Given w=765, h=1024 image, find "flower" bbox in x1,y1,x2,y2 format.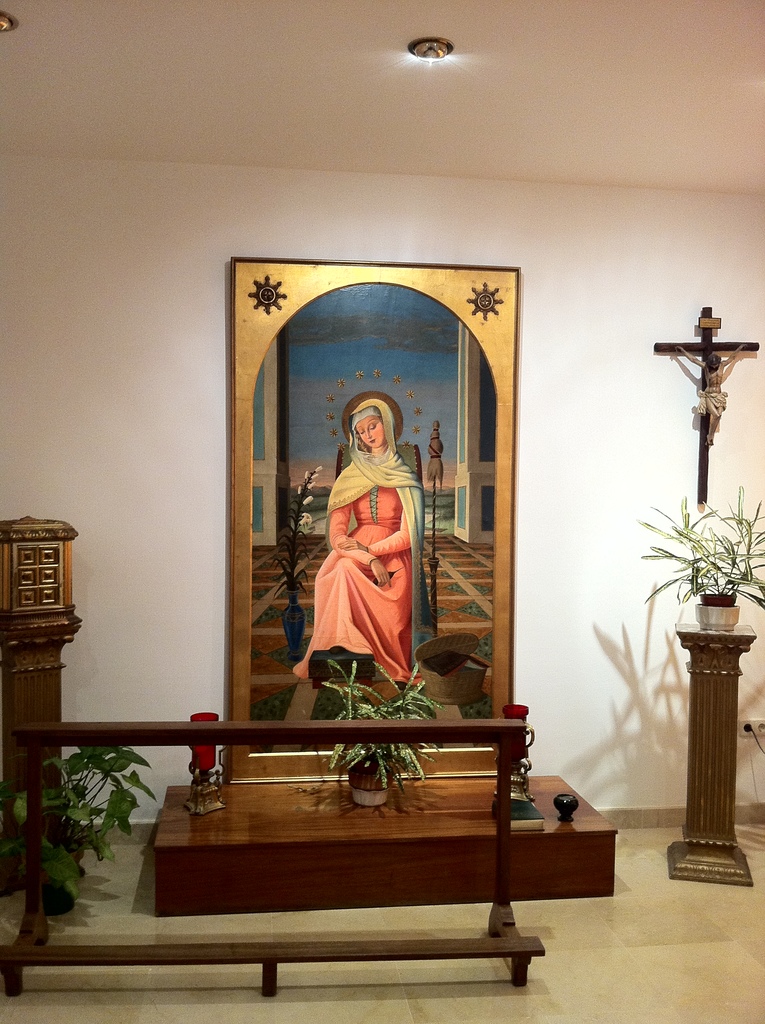
333,439,345,449.
